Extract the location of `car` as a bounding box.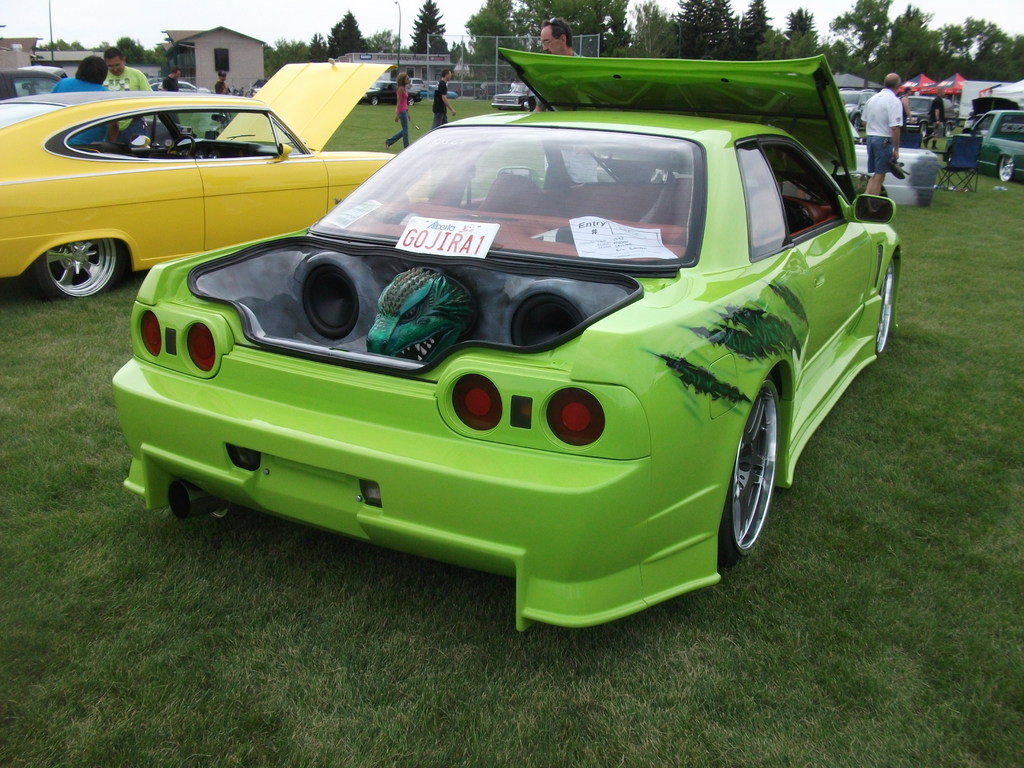
pyautogui.locateOnScreen(108, 61, 906, 641).
